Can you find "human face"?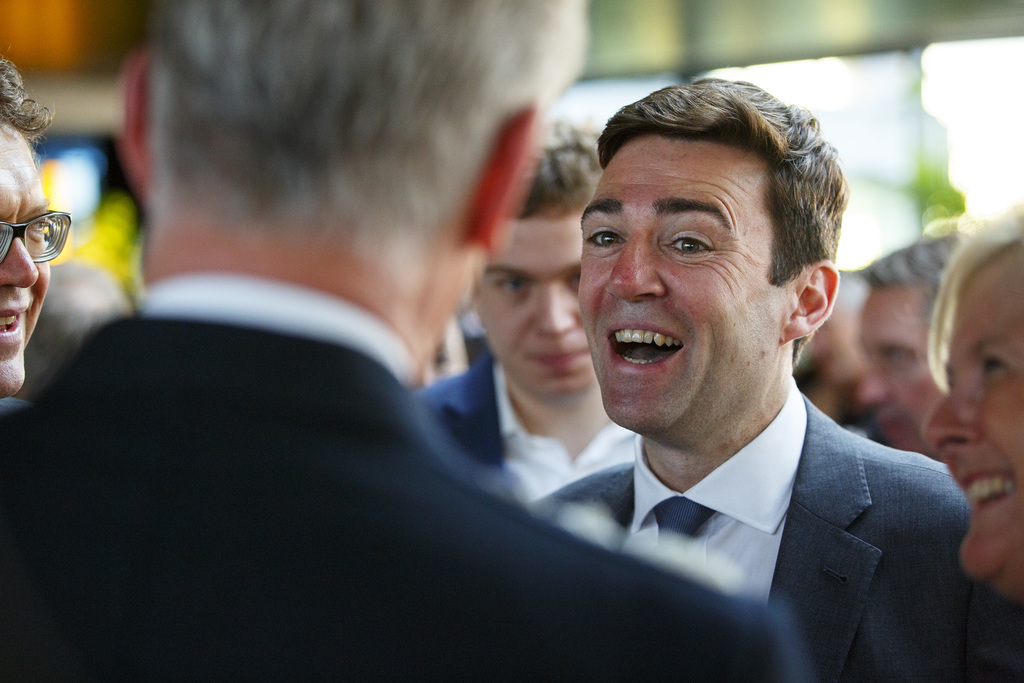
Yes, bounding box: region(922, 240, 1023, 579).
